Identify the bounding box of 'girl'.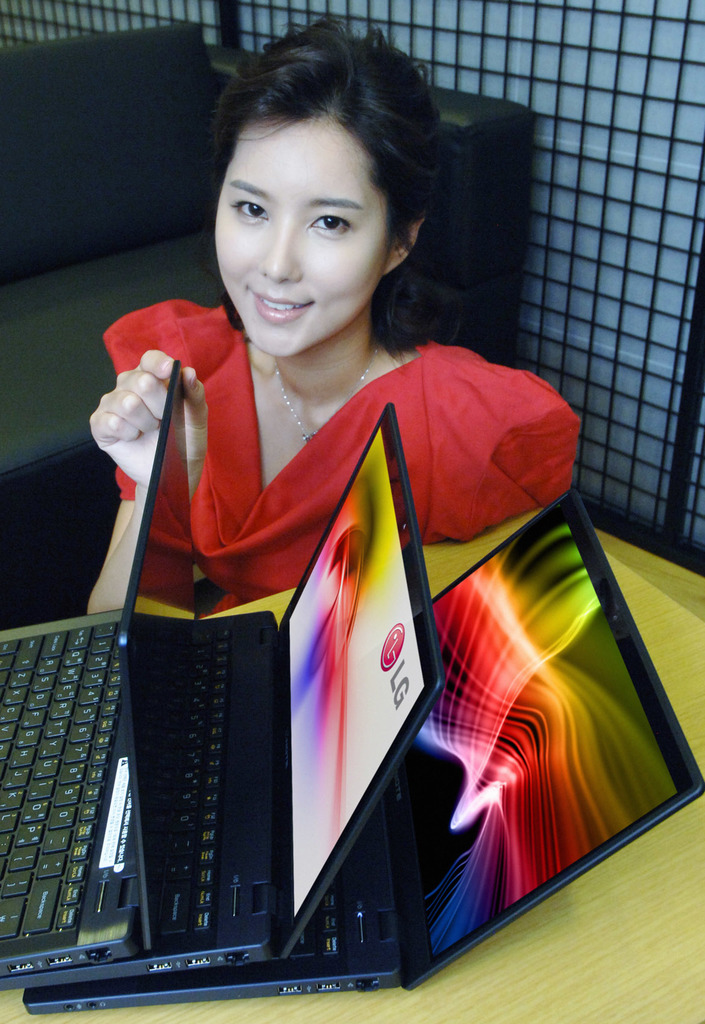
{"x1": 89, "y1": 31, "x2": 583, "y2": 610}.
